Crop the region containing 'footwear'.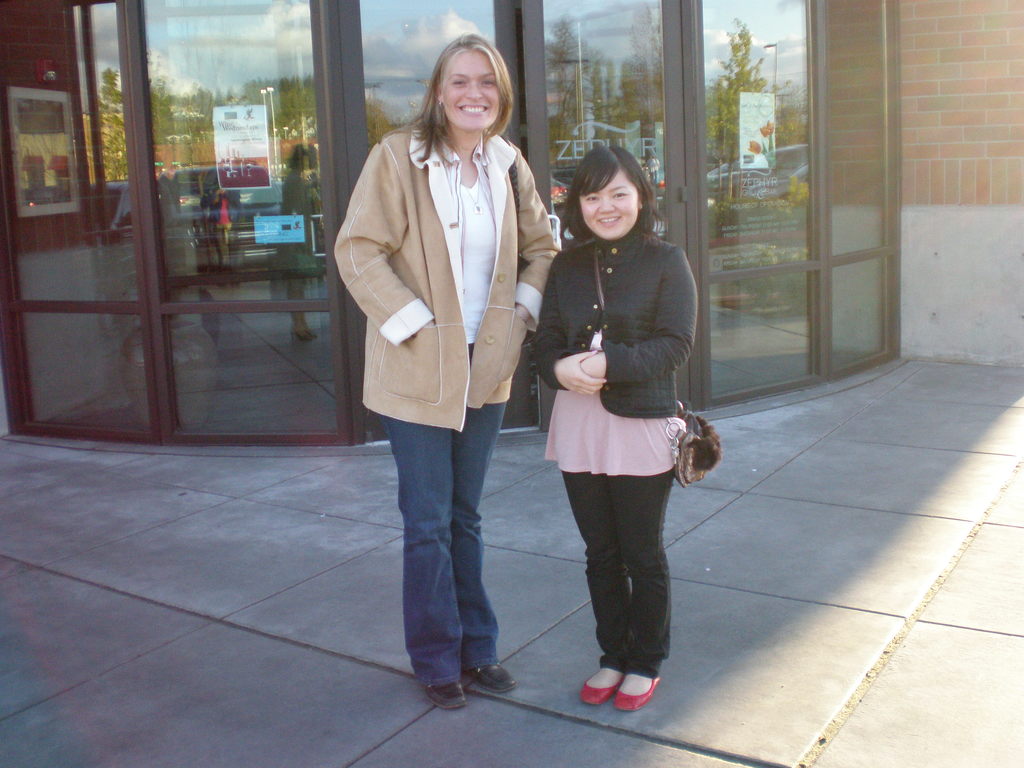
Crop region: crop(614, 677, 657, 709).
